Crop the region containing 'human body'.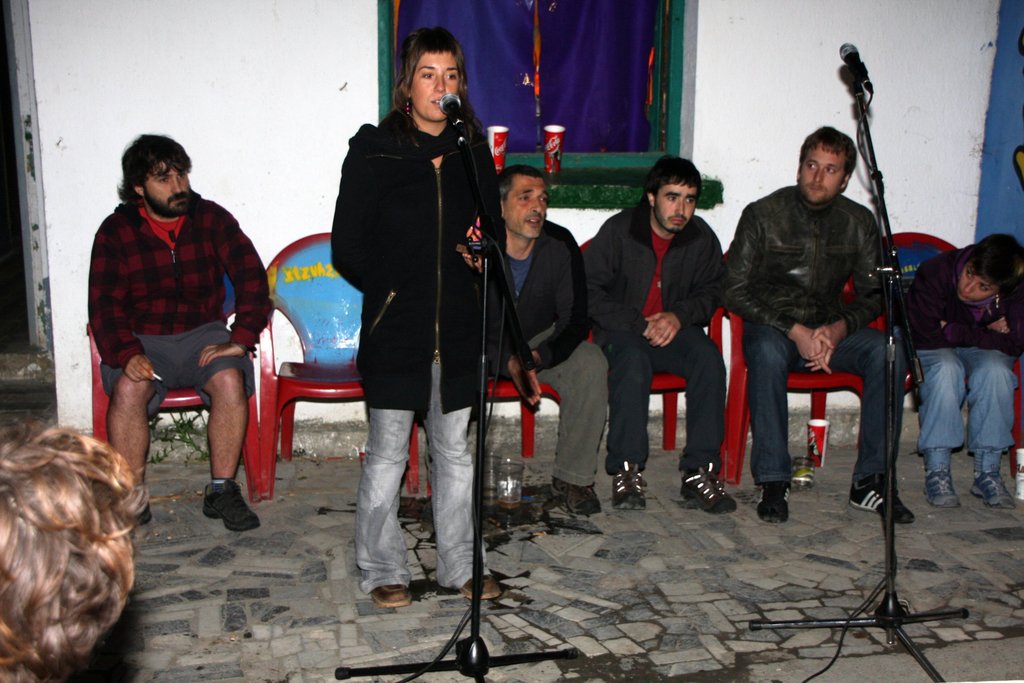
Crop region: BBox(721, 128, 924, 539).
